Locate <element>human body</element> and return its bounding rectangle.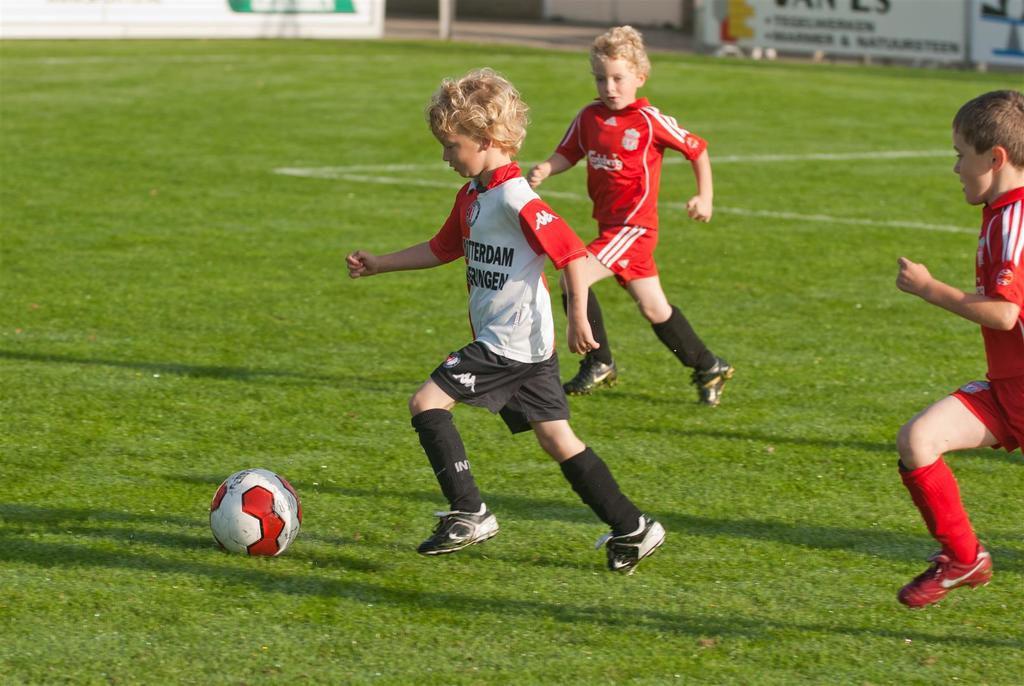
{"left": 347, "top": 69, "right": 667, "bottom": 578}.
